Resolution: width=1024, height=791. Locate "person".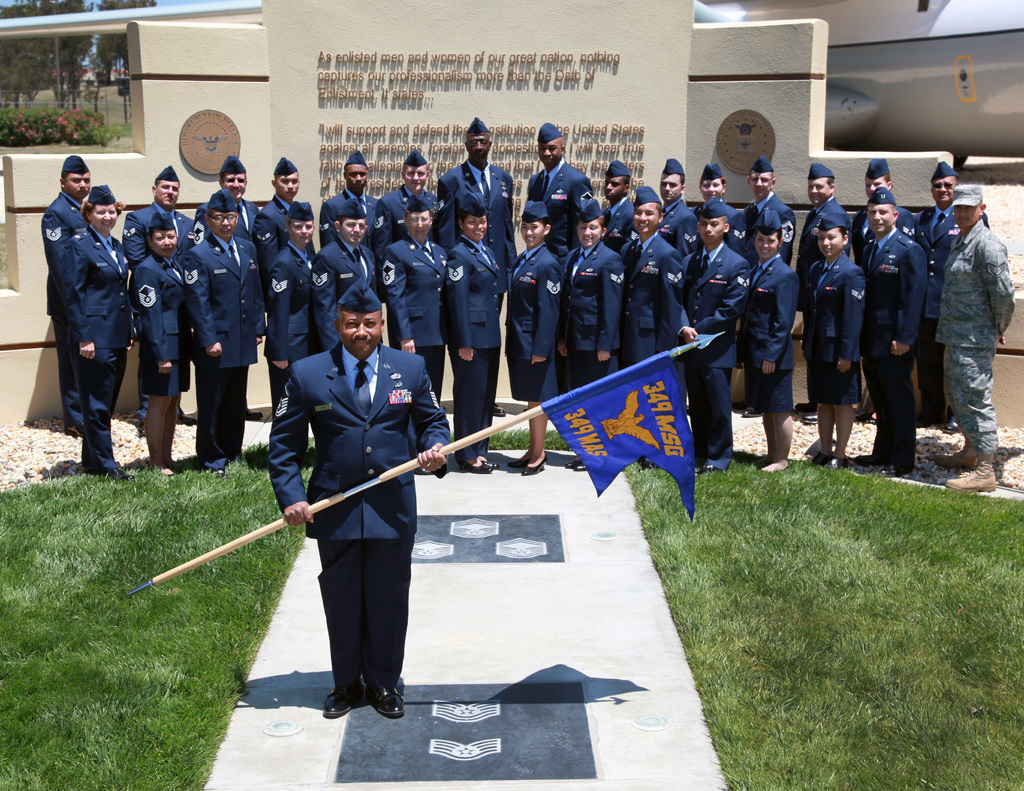
<box>314,145,388,271</box>.
